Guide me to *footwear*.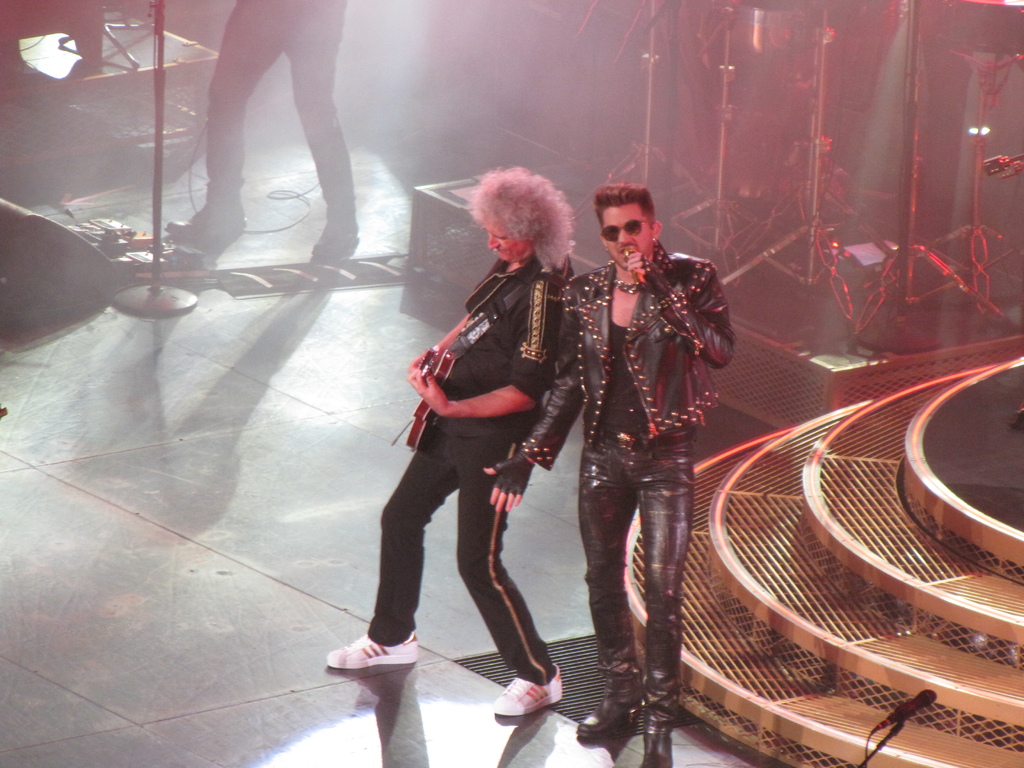
Guidance: bbox=(578, 696, 642, 743).
